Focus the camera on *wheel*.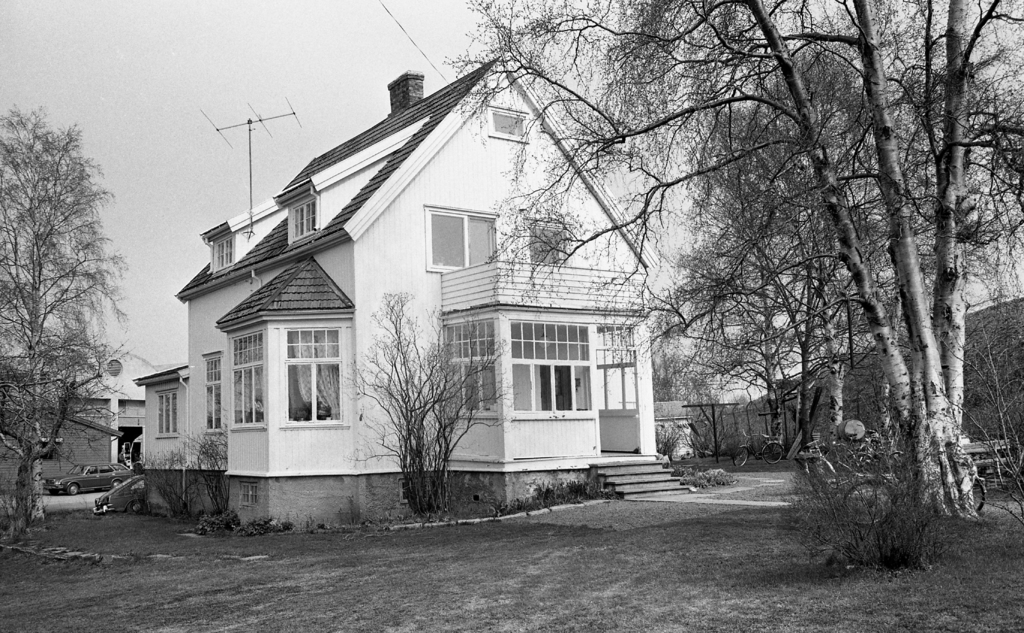
Focus region: [732,447,748,468].
